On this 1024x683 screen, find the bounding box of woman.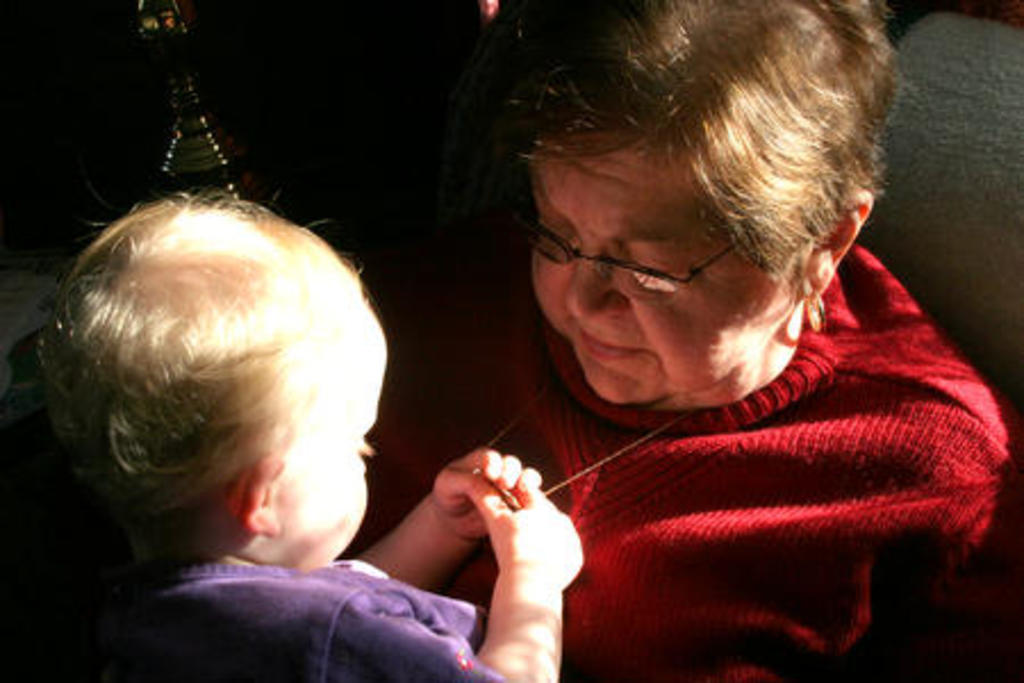
Bounding box: region(266, 0, 947, 658).
